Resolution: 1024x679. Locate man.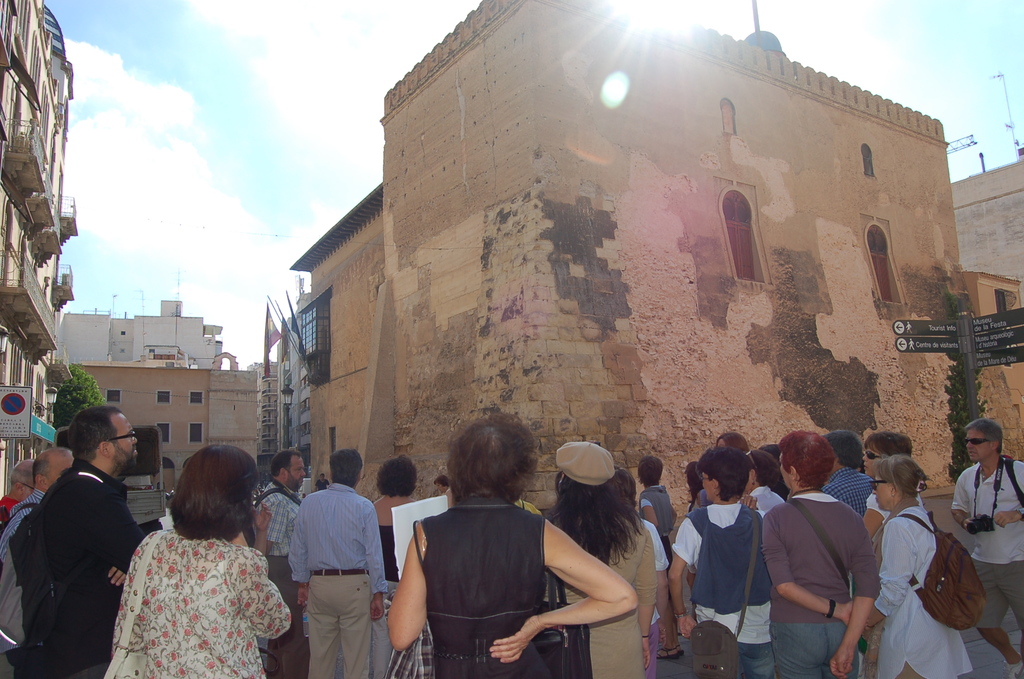
rect(0, 446, 79, 559).
